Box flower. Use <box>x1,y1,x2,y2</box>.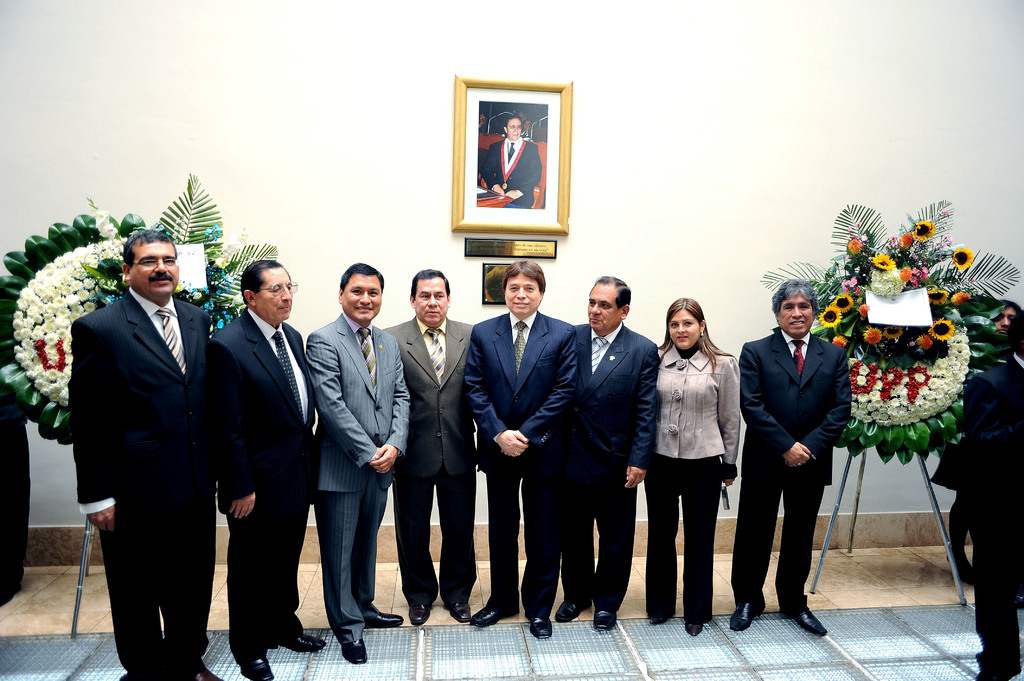
<box>934,231,954,256</box>.
